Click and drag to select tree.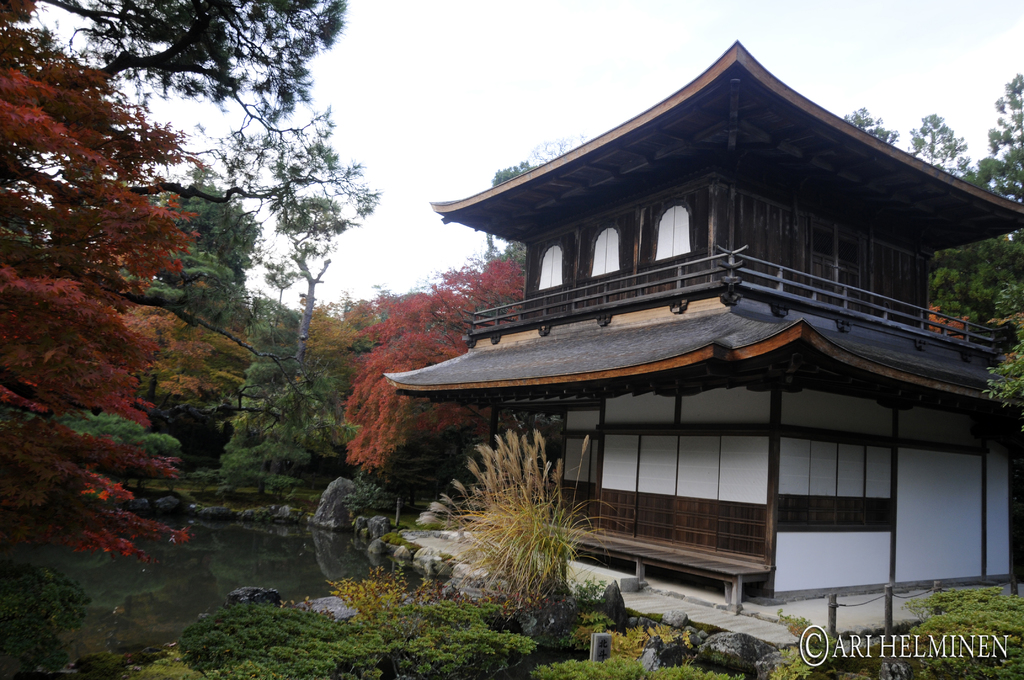
Selection: 84/175/271/510.
